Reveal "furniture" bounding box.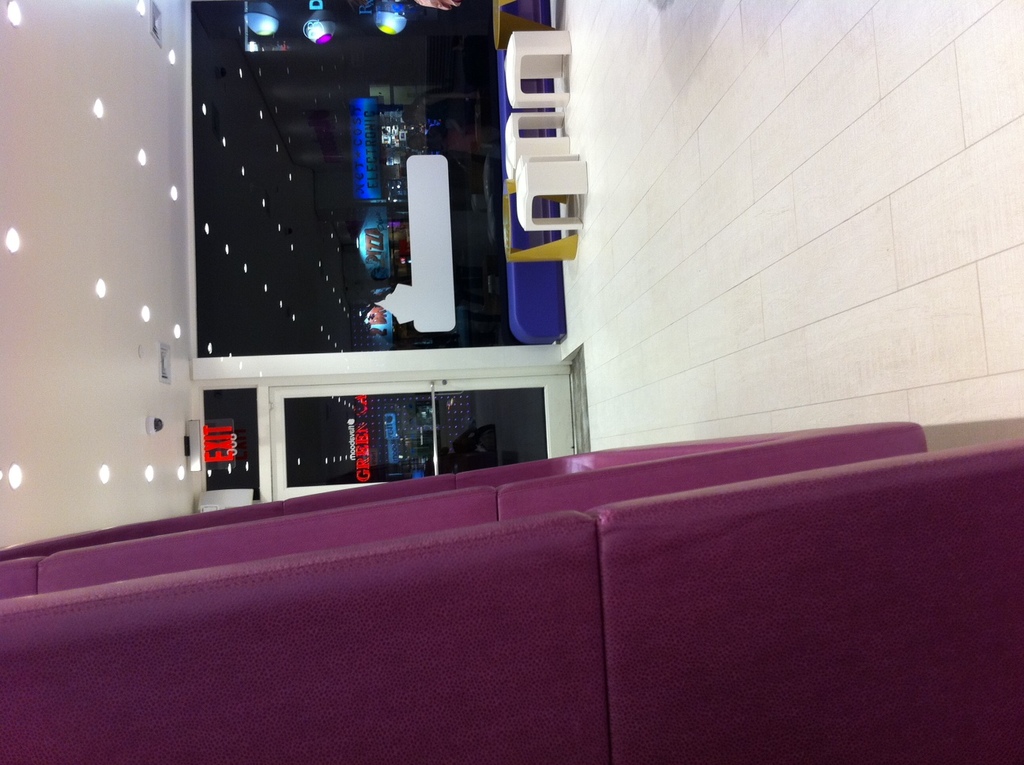
Revealed: <bbox>0, 417, 1015, 764</bbox>.
